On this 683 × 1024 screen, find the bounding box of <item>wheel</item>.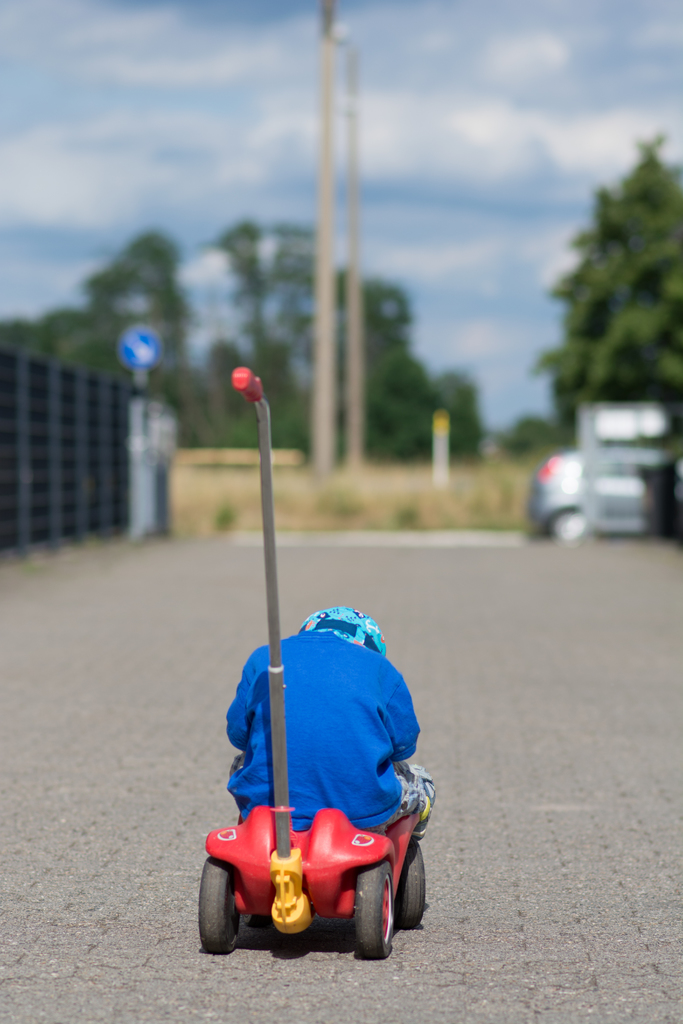
Bounding box: Rect(199, 856, 239, 953).
